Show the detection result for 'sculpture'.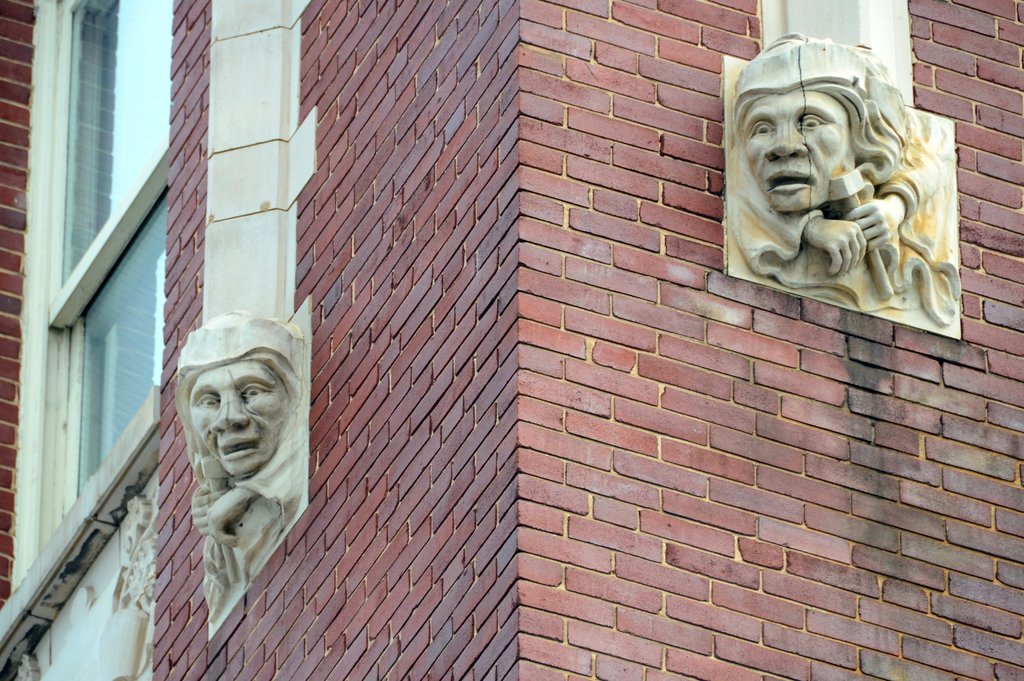
173/308/305/613.
